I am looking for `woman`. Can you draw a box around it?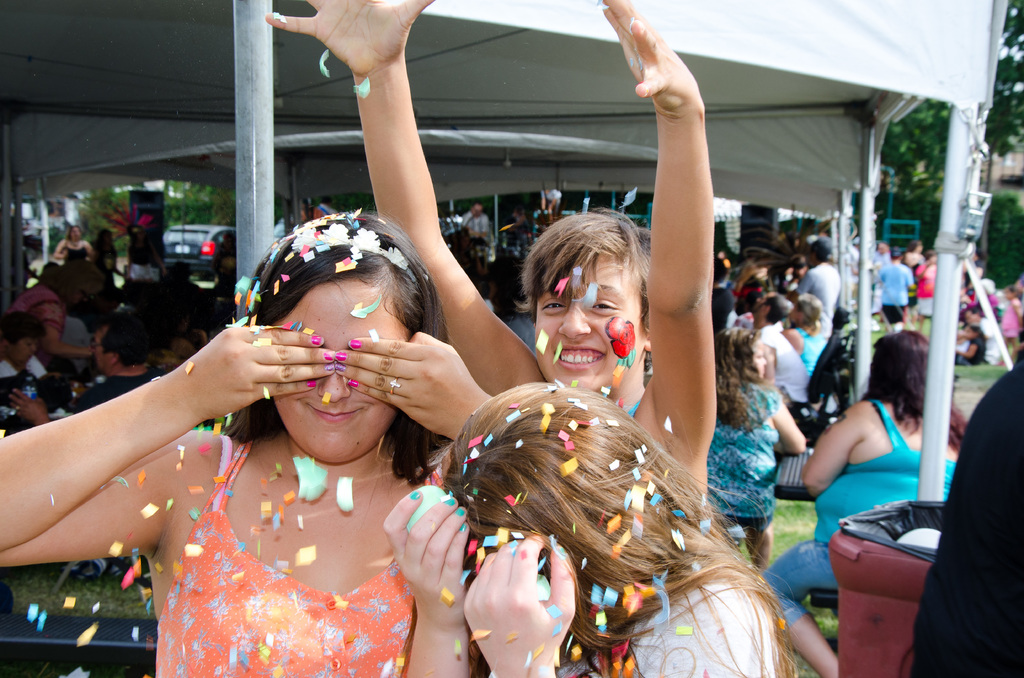
Sure, the bounding box is 0,215,504,677.
